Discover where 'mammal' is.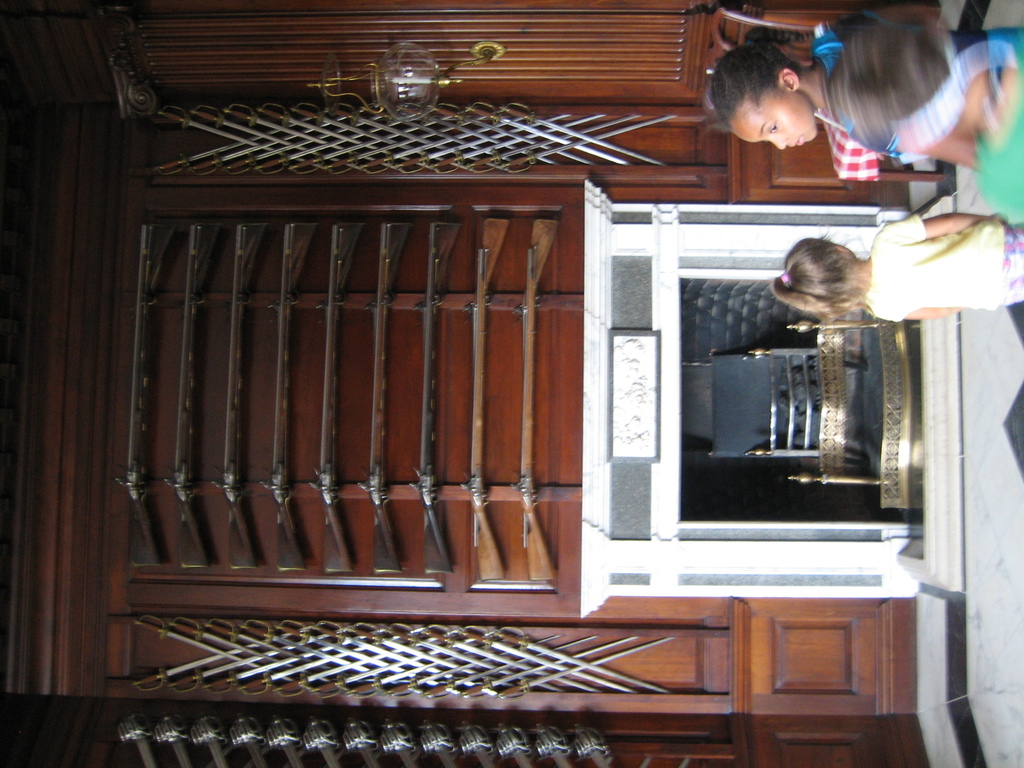
Discovered at pyautogui.locateOnScreen(829, 26, 1023, 211).
